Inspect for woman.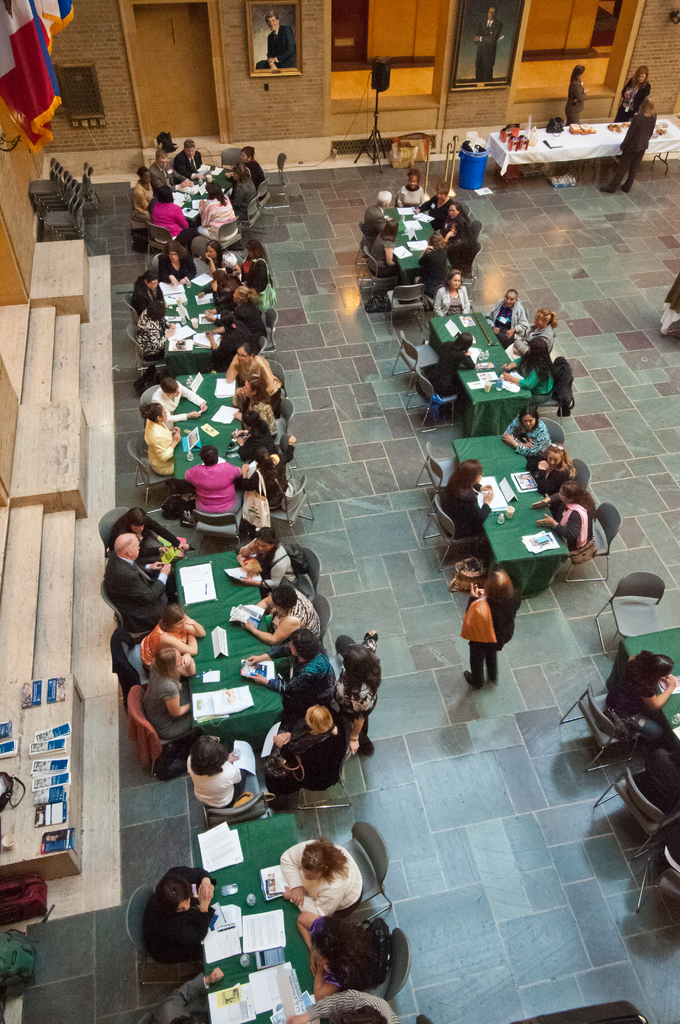
Inspection: pyautogui.locateOnScreen(500, 403, 553, 452).
